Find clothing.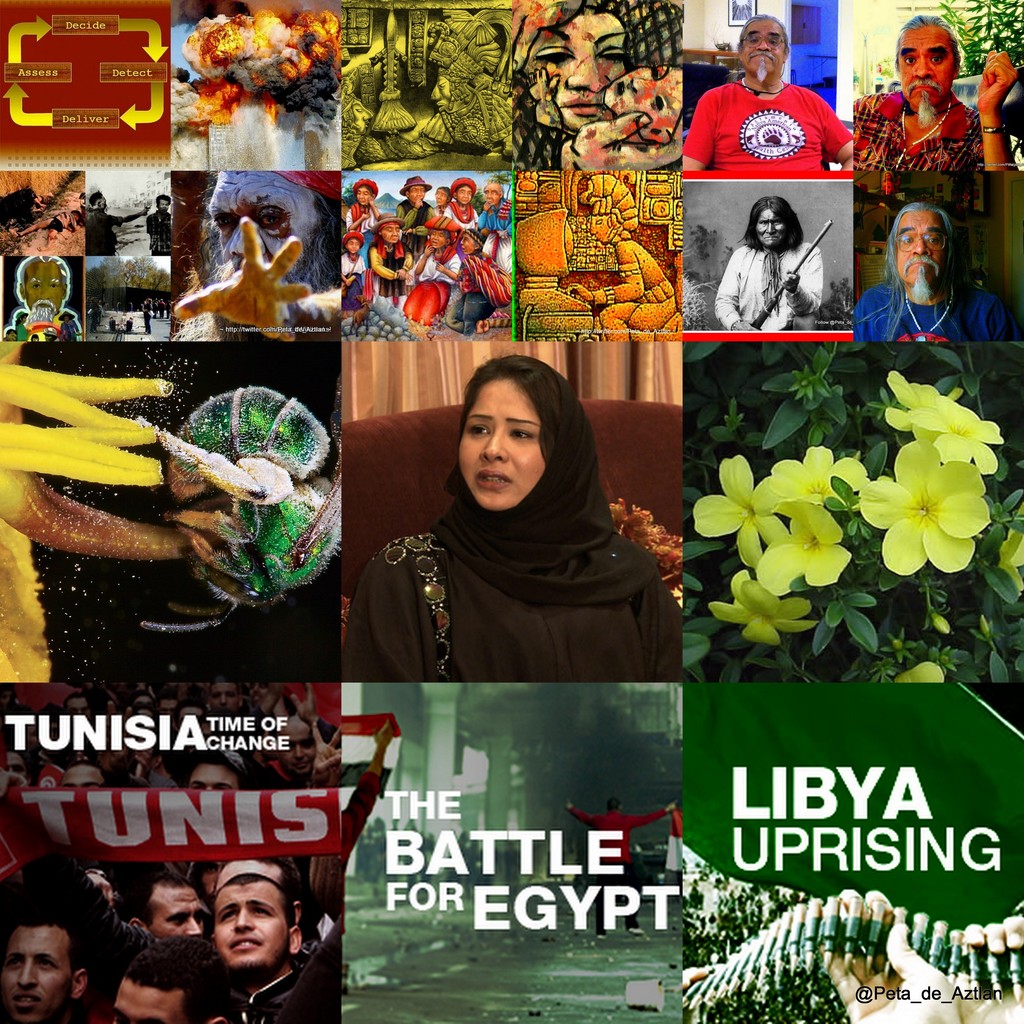
[668, 71, 852, 173].
